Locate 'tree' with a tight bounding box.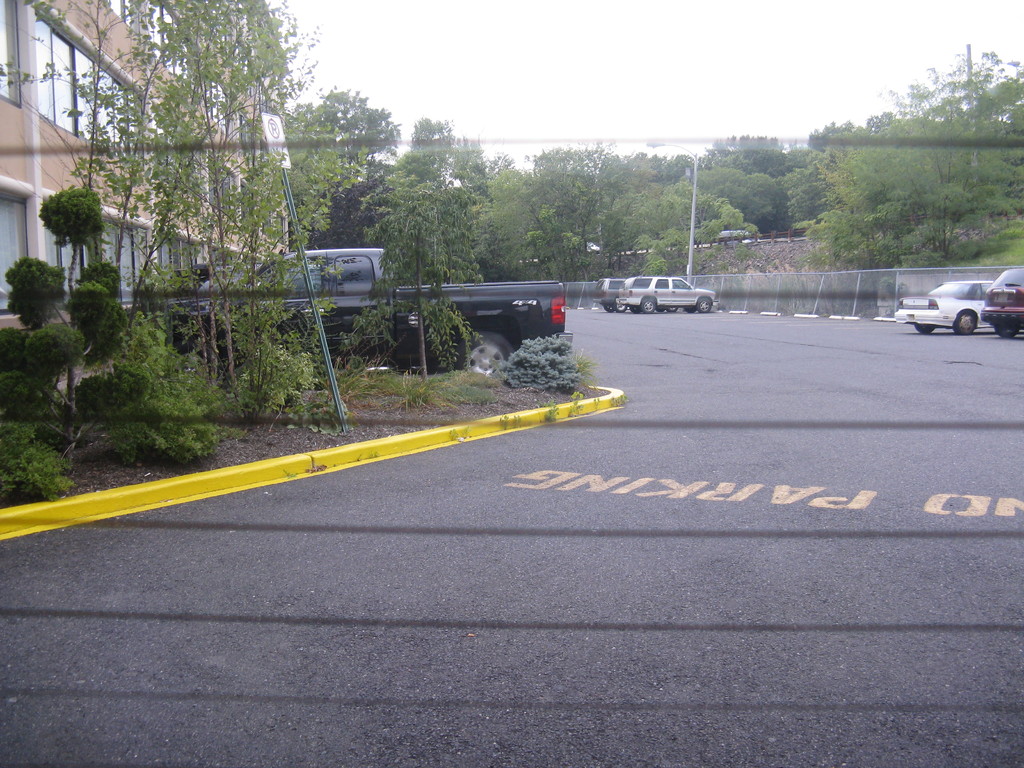
699, 126, 794, 175.
